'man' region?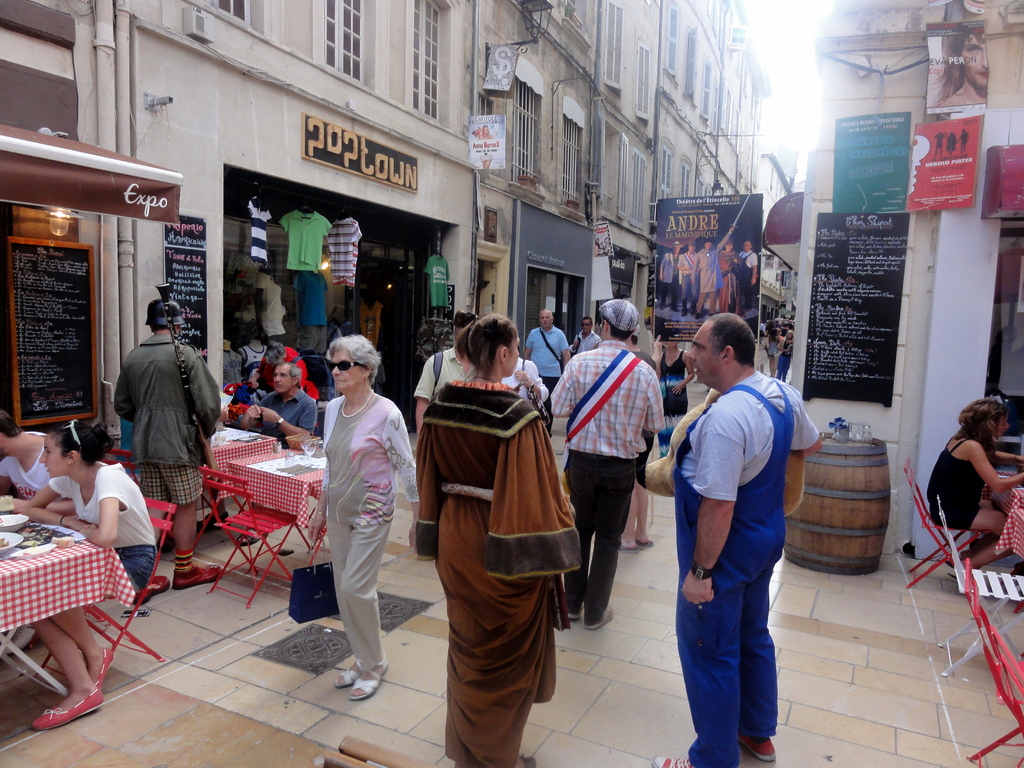
(565, 312, 607, 355)
